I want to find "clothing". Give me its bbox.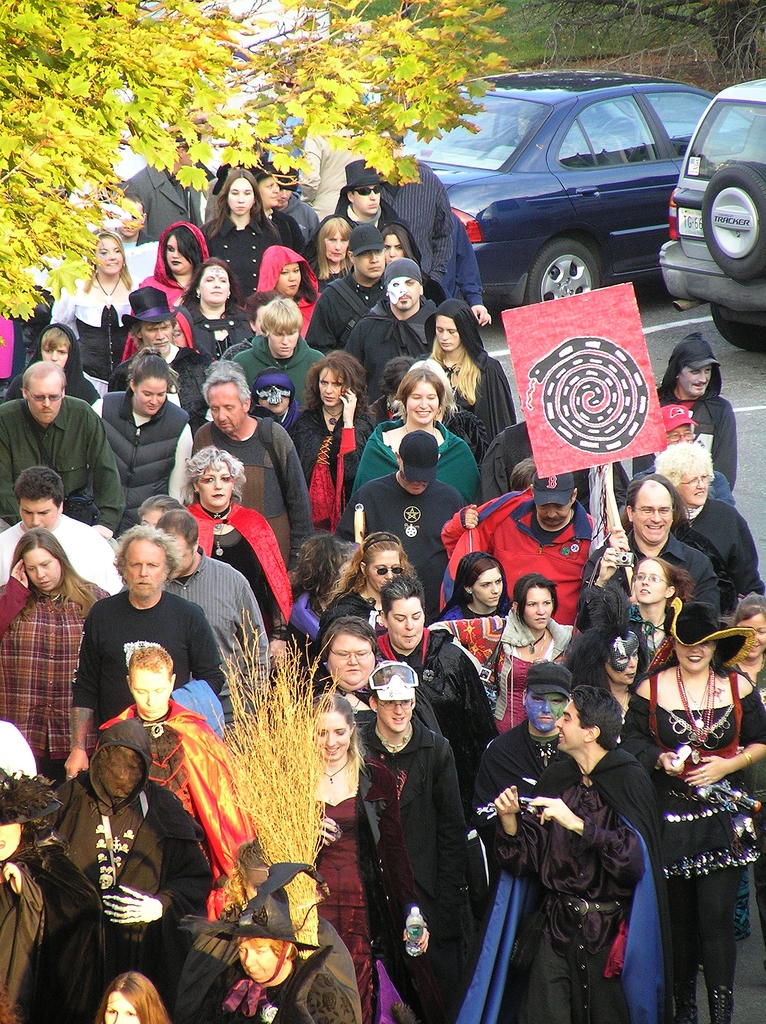
(310,756,410,1023).
